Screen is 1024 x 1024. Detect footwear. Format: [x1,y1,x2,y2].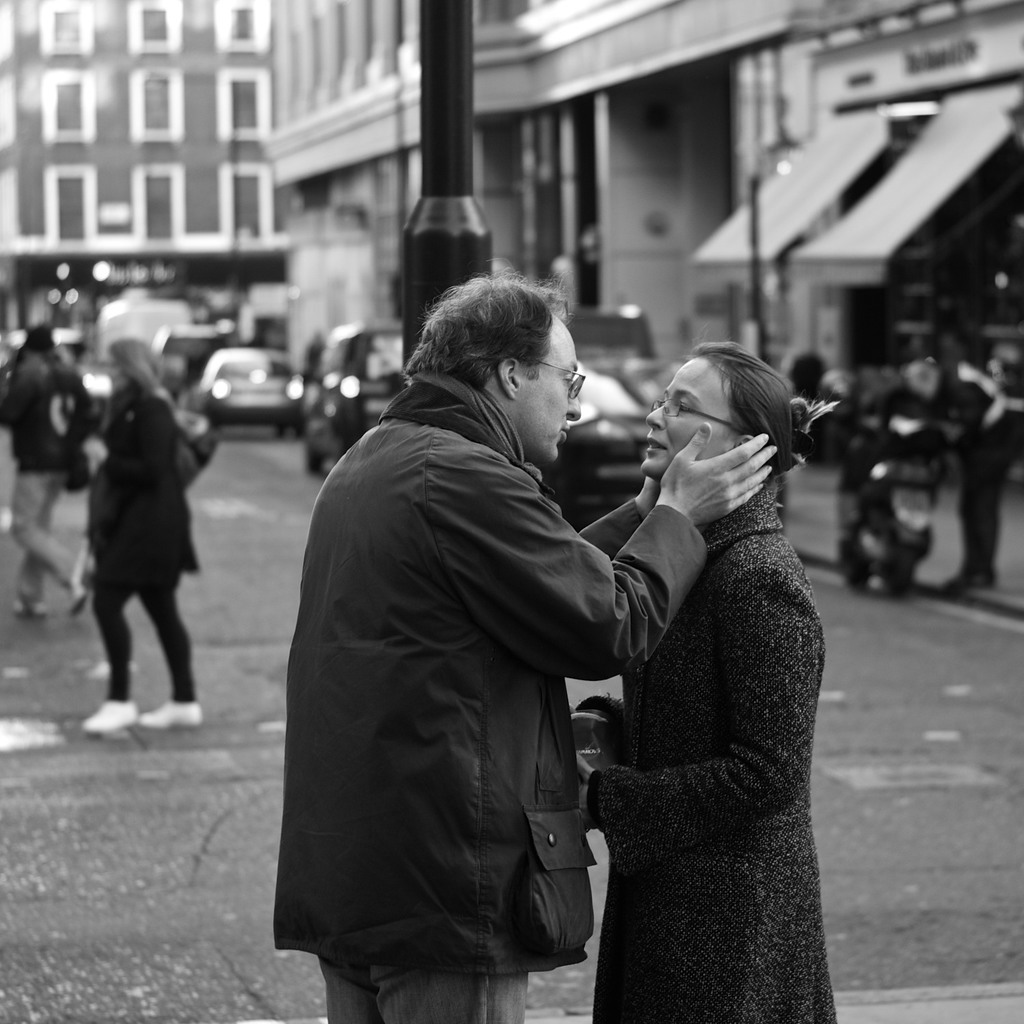
[82,699,137,738].
